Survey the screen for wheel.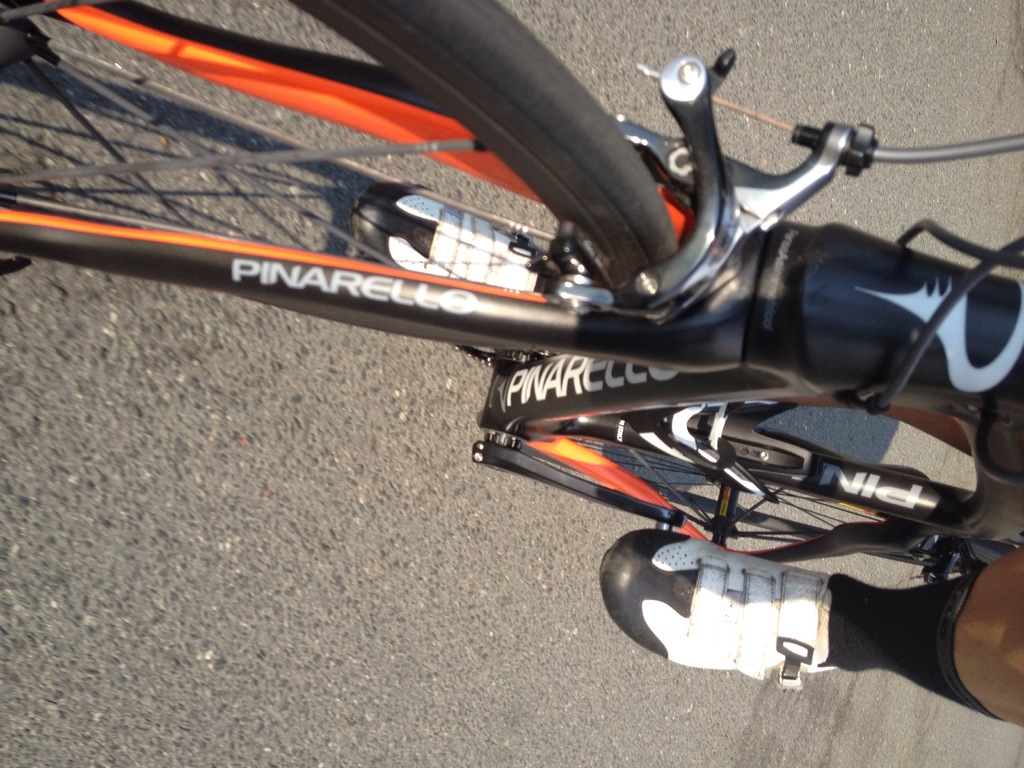
Survey found: left=486, top=415, right=918, bottom=582.
